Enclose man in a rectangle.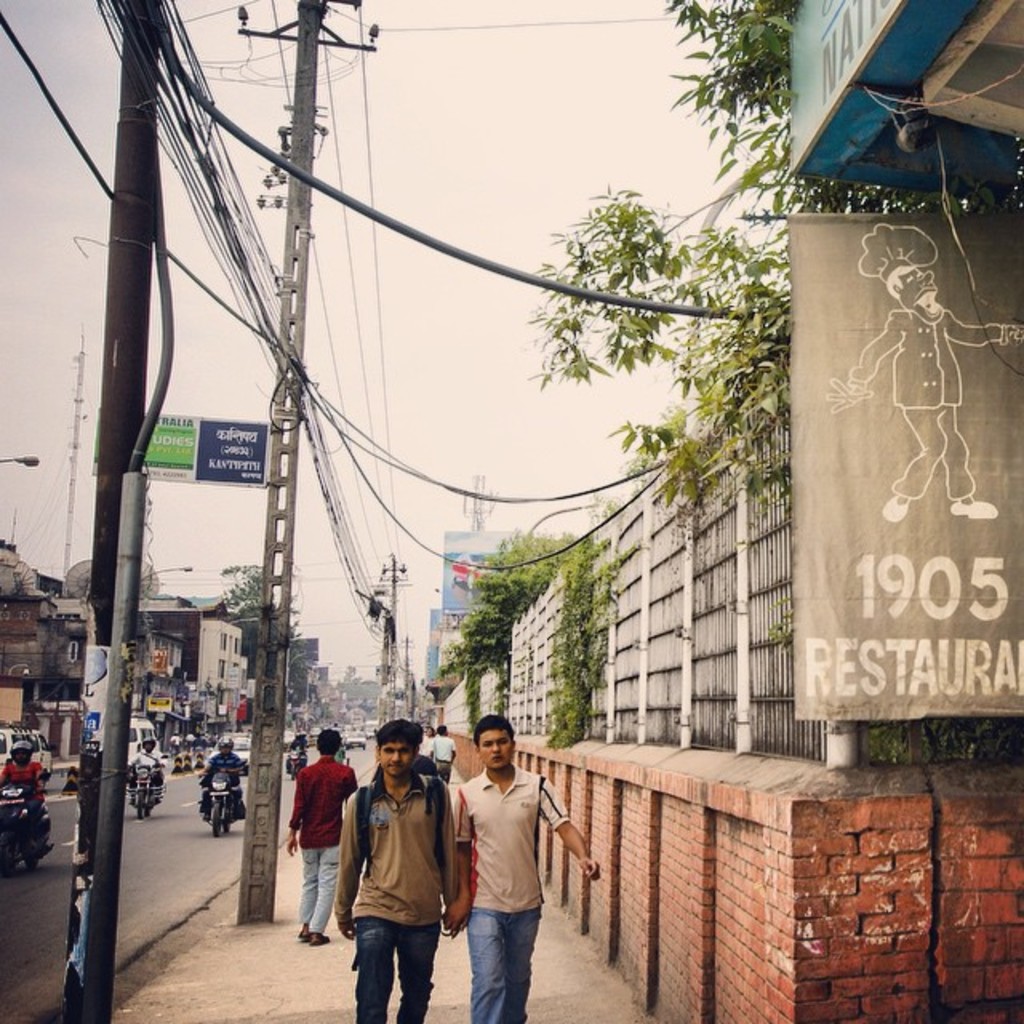
{"left": 411, "top": 720, "right": 429, "bottom": 758}.
